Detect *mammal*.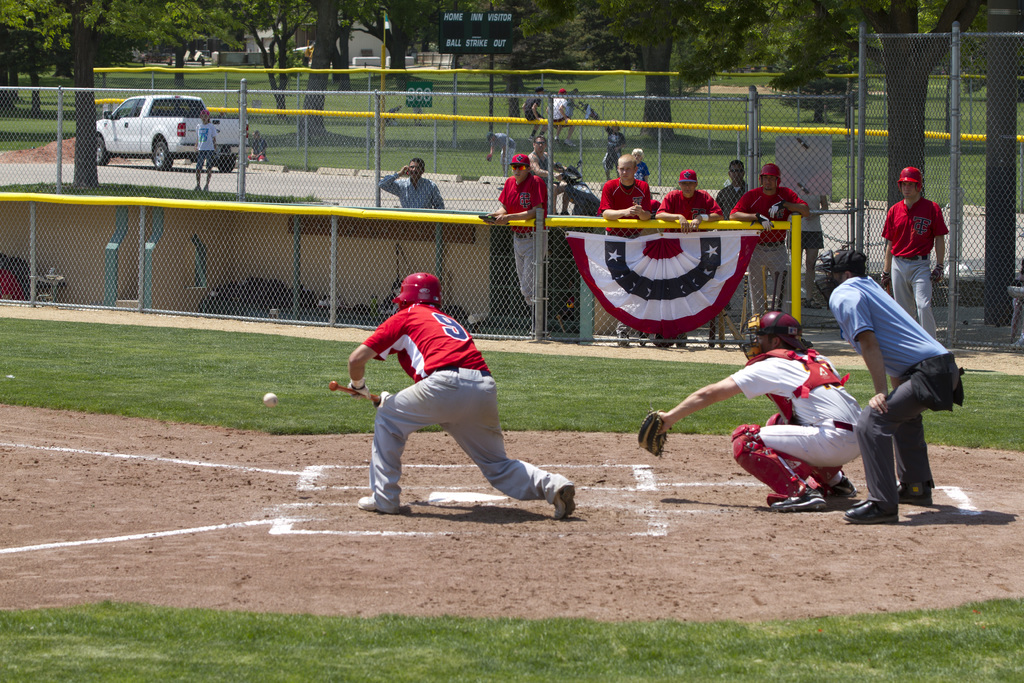
Detected at x1=195, y1=113, x2=220, y2=192.
